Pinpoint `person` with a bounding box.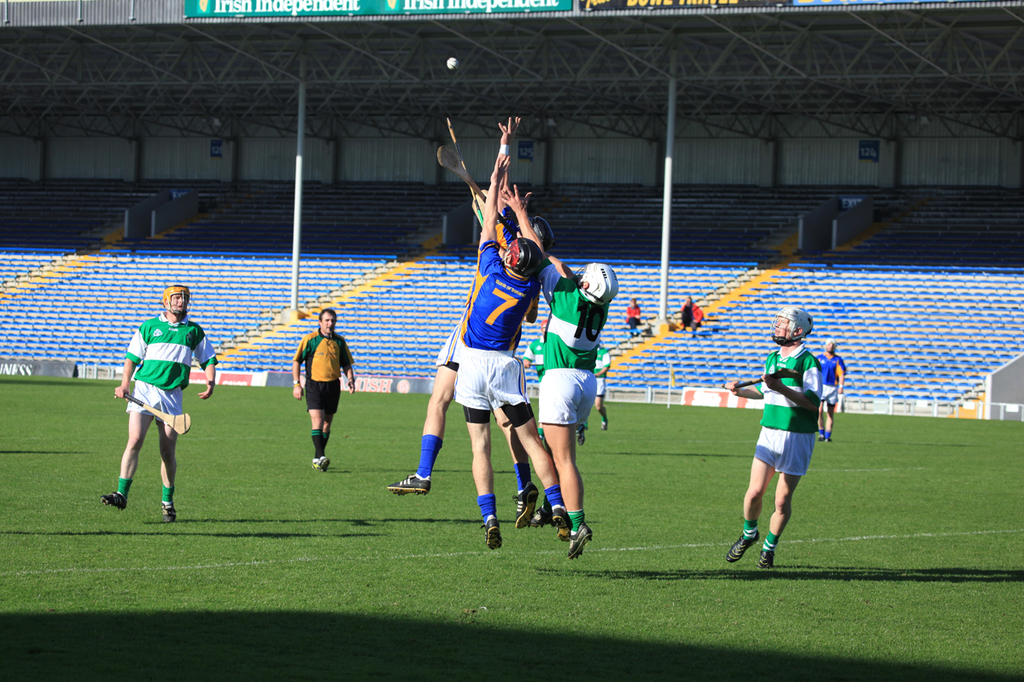
<box>495,178,621,563</box>.
